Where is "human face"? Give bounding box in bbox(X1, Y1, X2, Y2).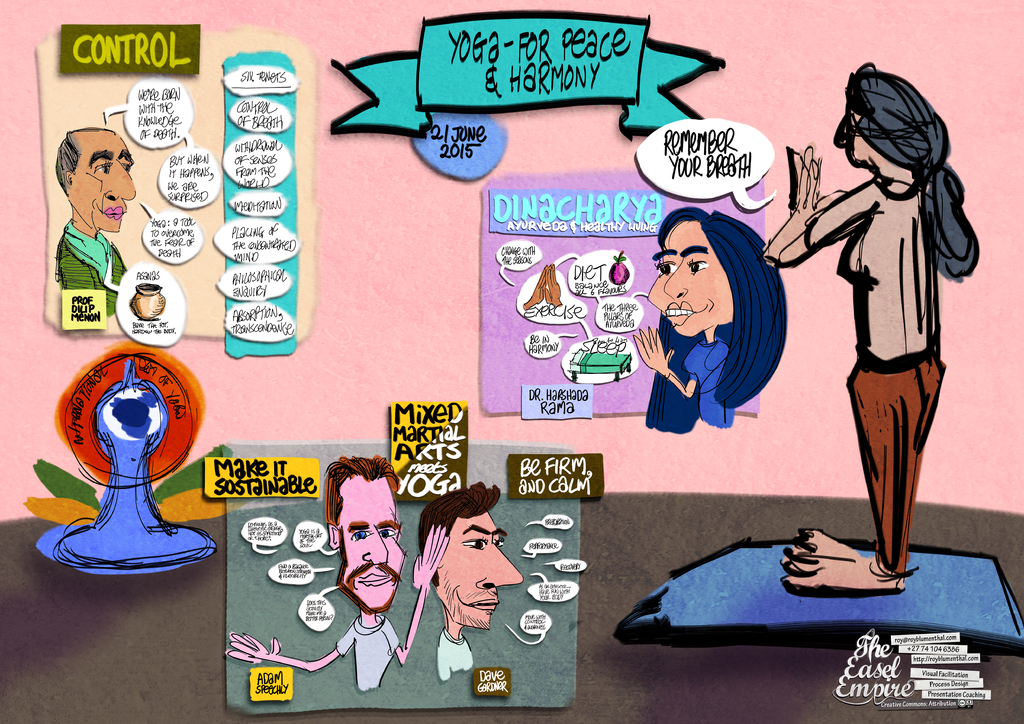
bbox(431, 515, 514, 628).
